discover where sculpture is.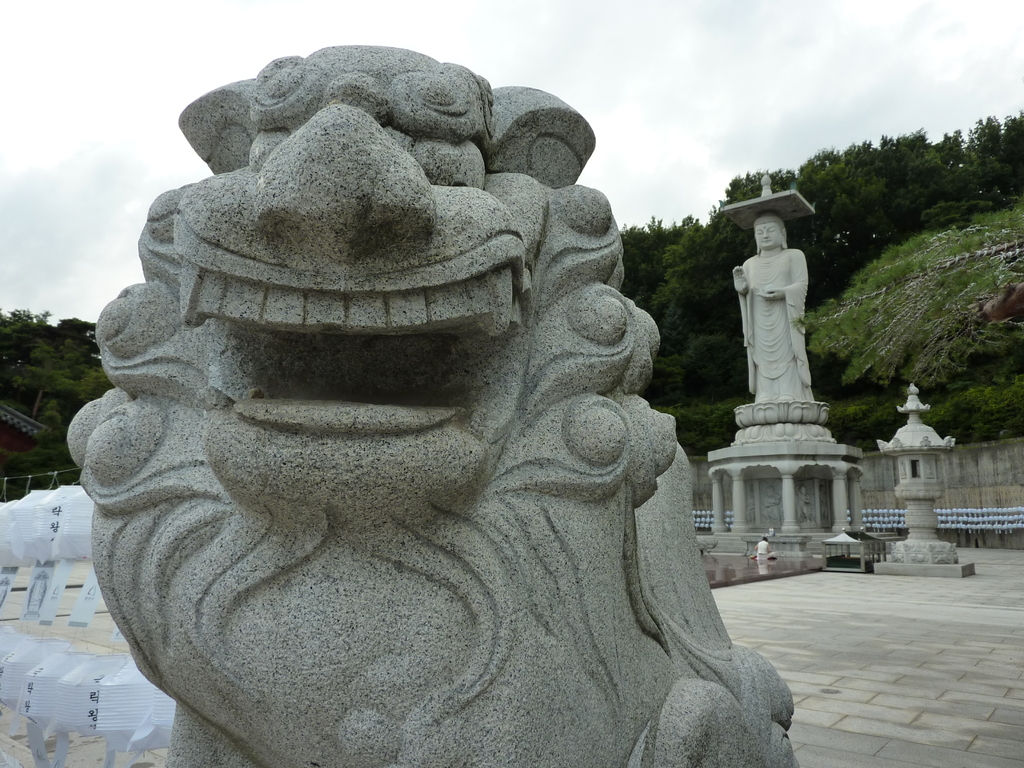
Discovered at bbox(878, 372, 950, 557).
